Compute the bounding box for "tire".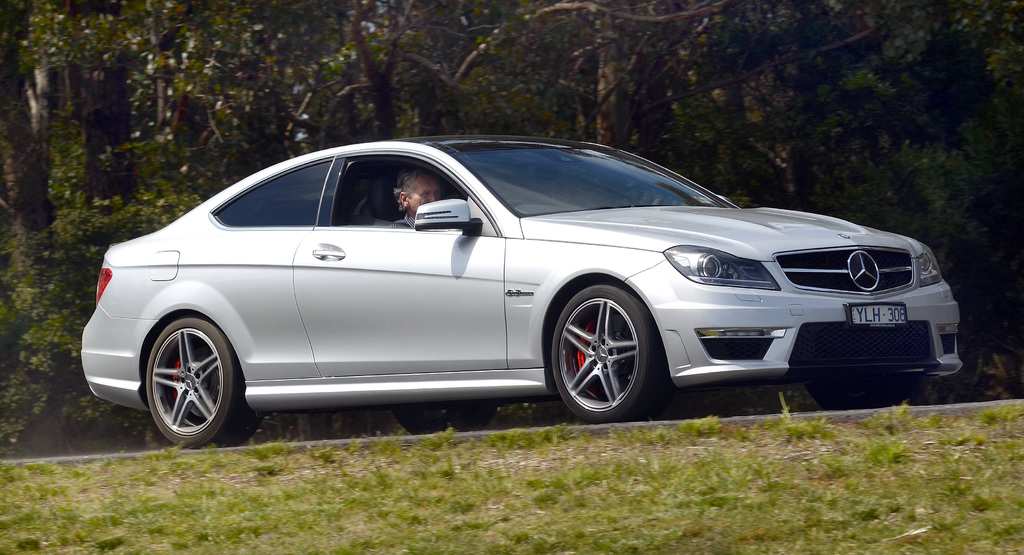
391:402:495:435.
